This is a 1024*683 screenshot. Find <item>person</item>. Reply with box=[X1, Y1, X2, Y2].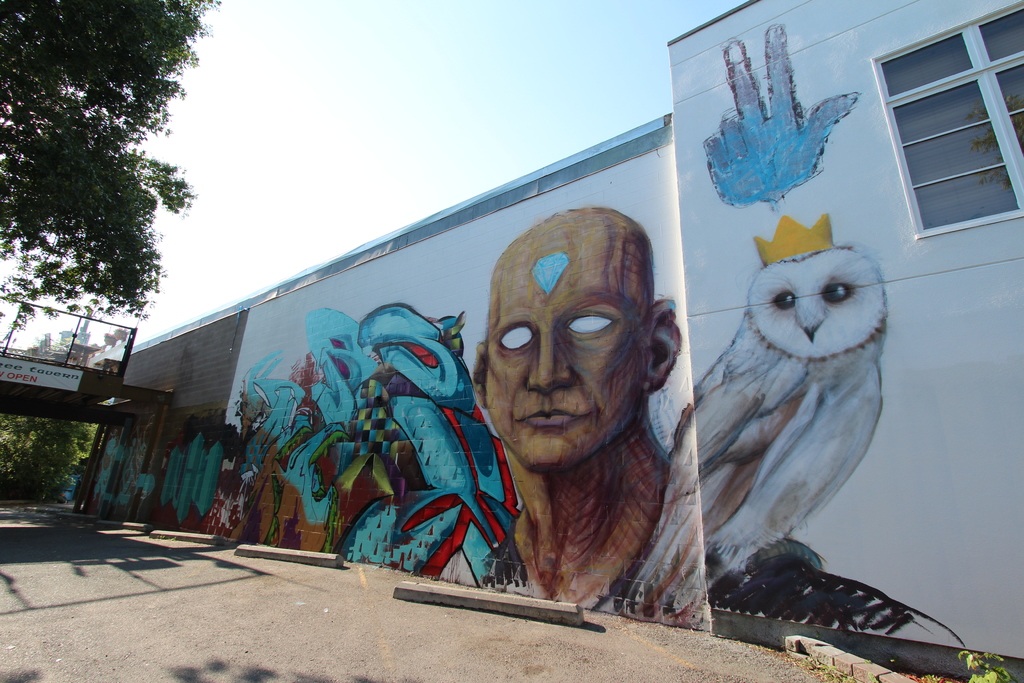
box=[470, 204, 681, 611].
